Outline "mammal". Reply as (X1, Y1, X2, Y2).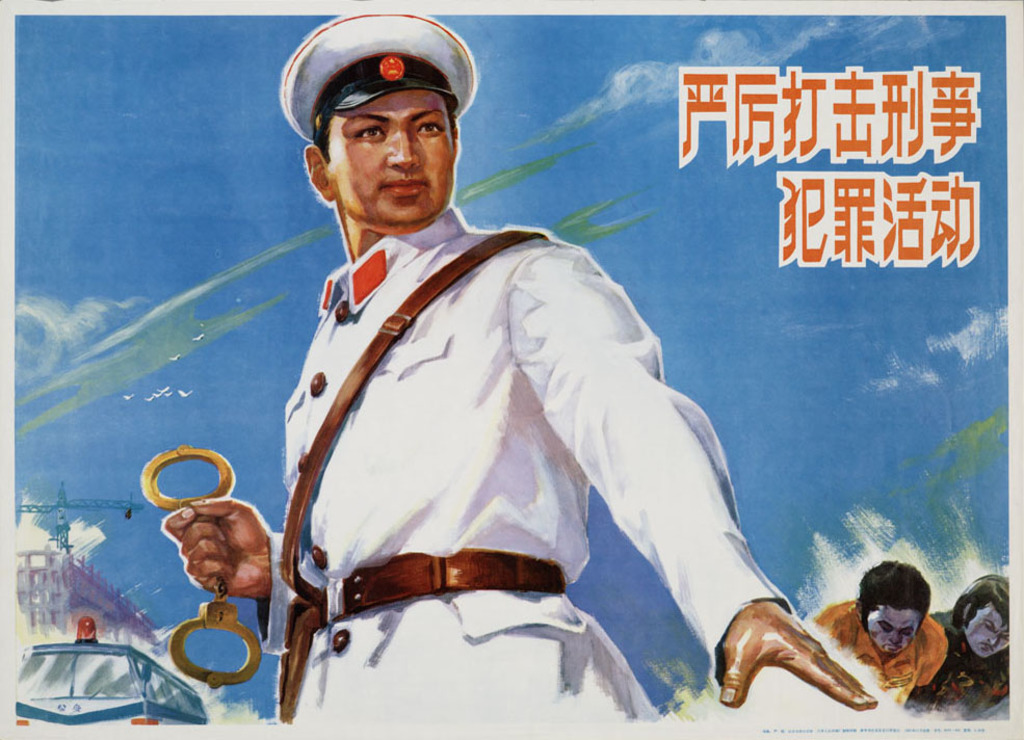
(814, 561, 947, 708).
